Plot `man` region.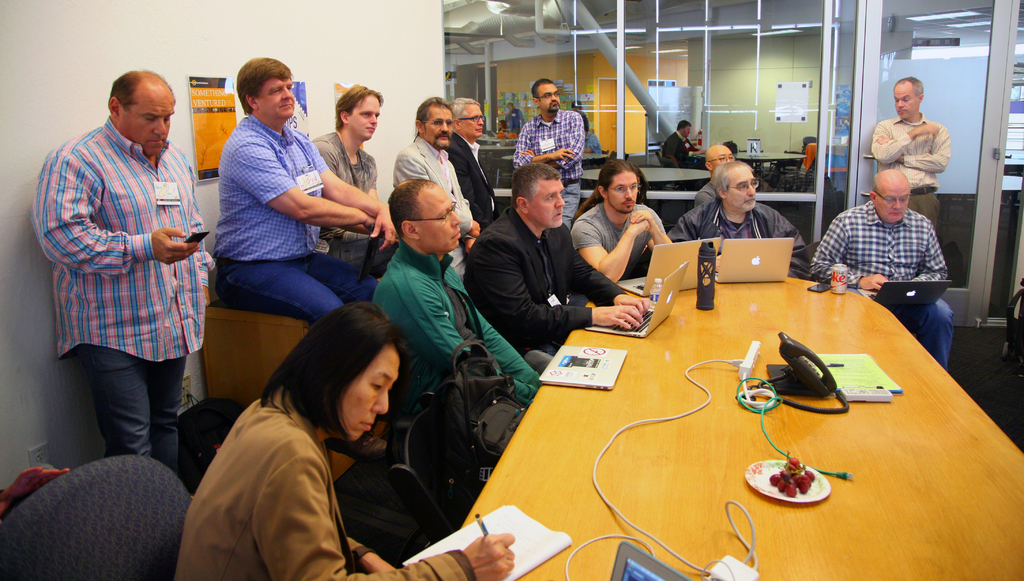
Plotted at {"x1": 509, "y1": 74, "x2": 584, "y2": 233}.
